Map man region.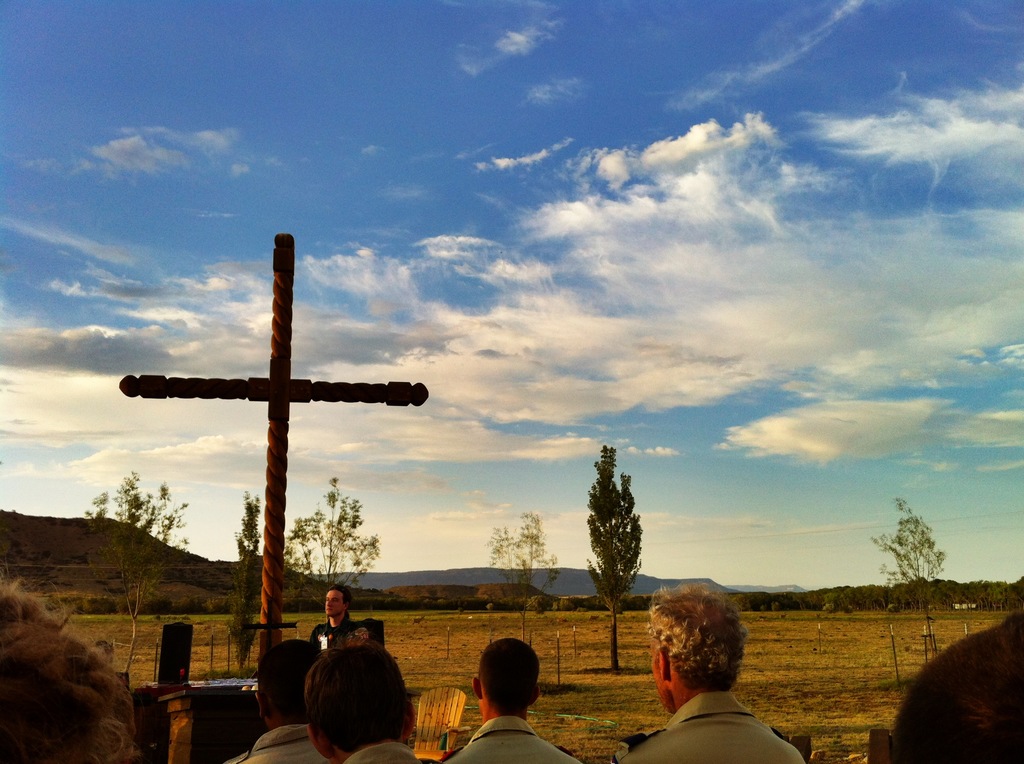
Mapped to bbox(882, 622, 1023, 763).
